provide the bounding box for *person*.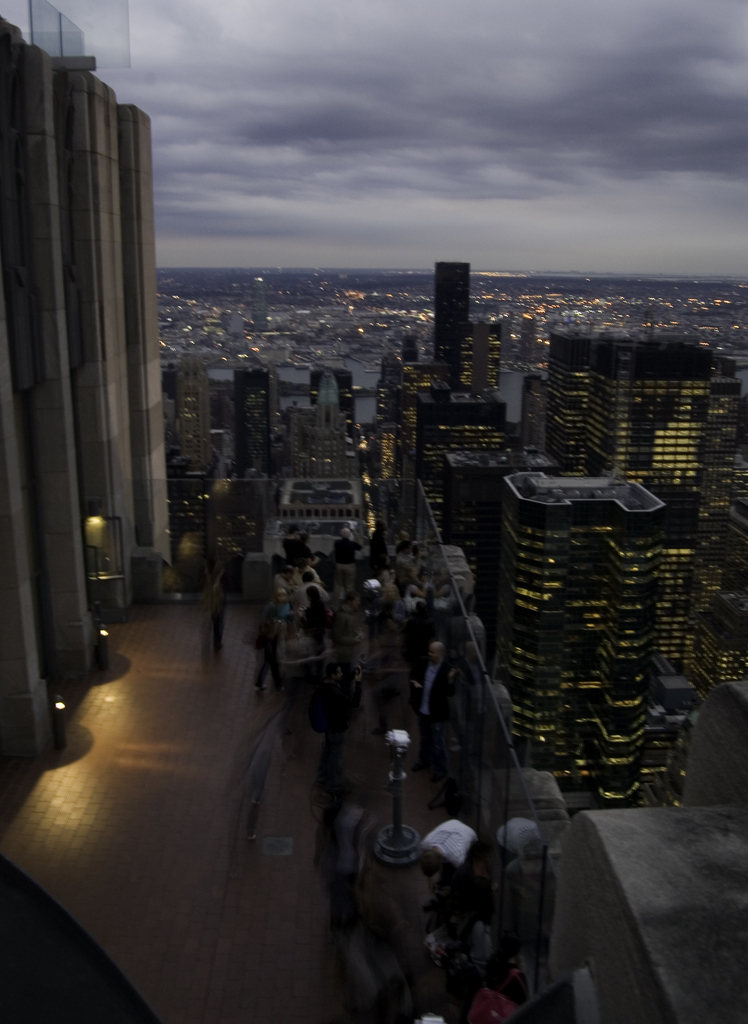
(408, 636, 451, 774).
